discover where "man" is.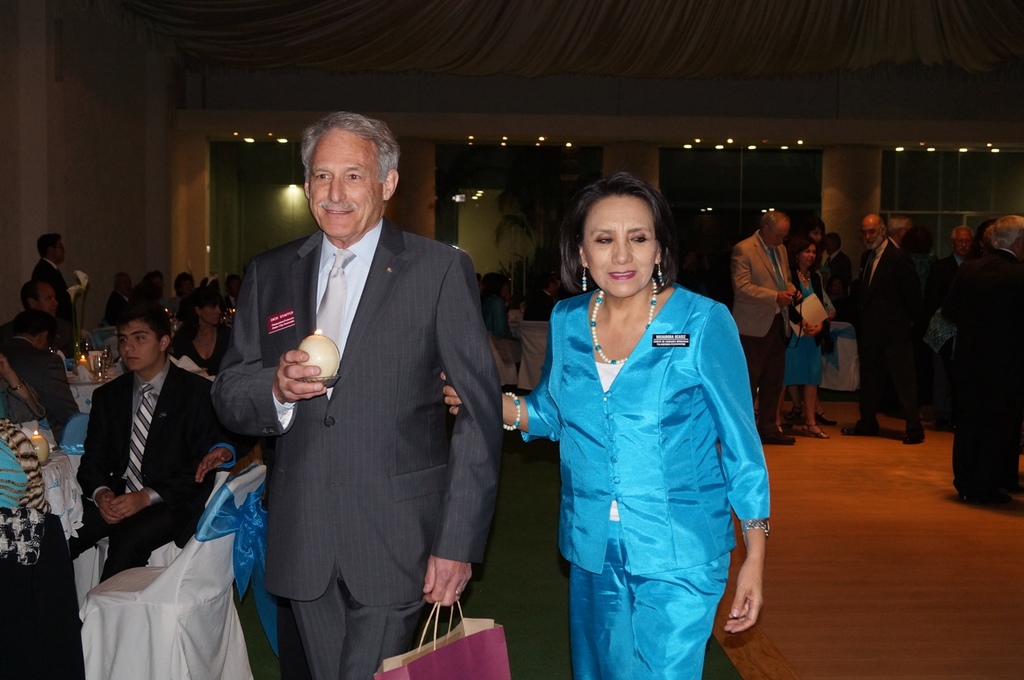
Discovered at l=0, t=315, r=82, b=420.
